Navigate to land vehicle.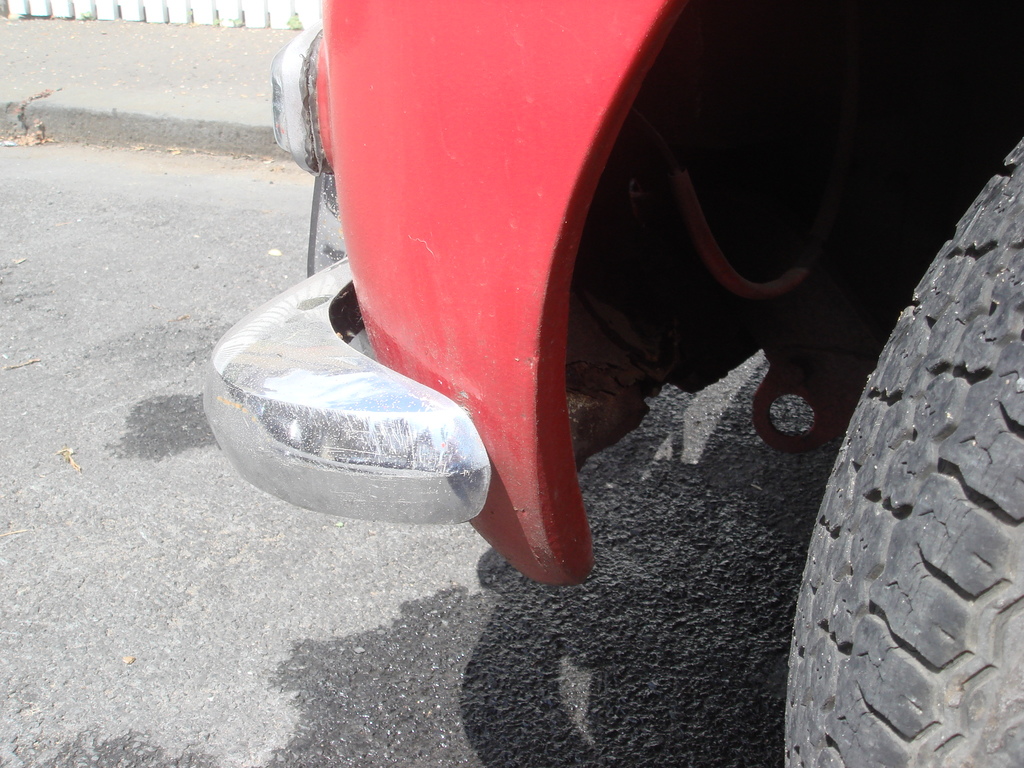
Navigation target: 200,0,1023,767.
